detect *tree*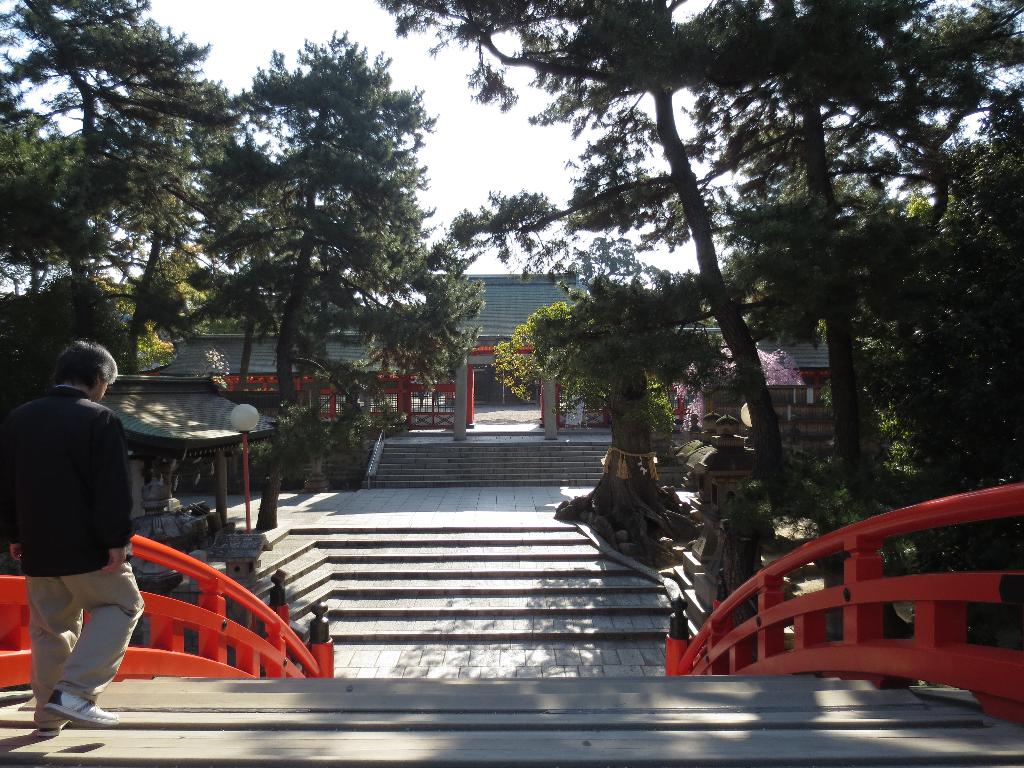
detection(192, 44, 475, 438)
